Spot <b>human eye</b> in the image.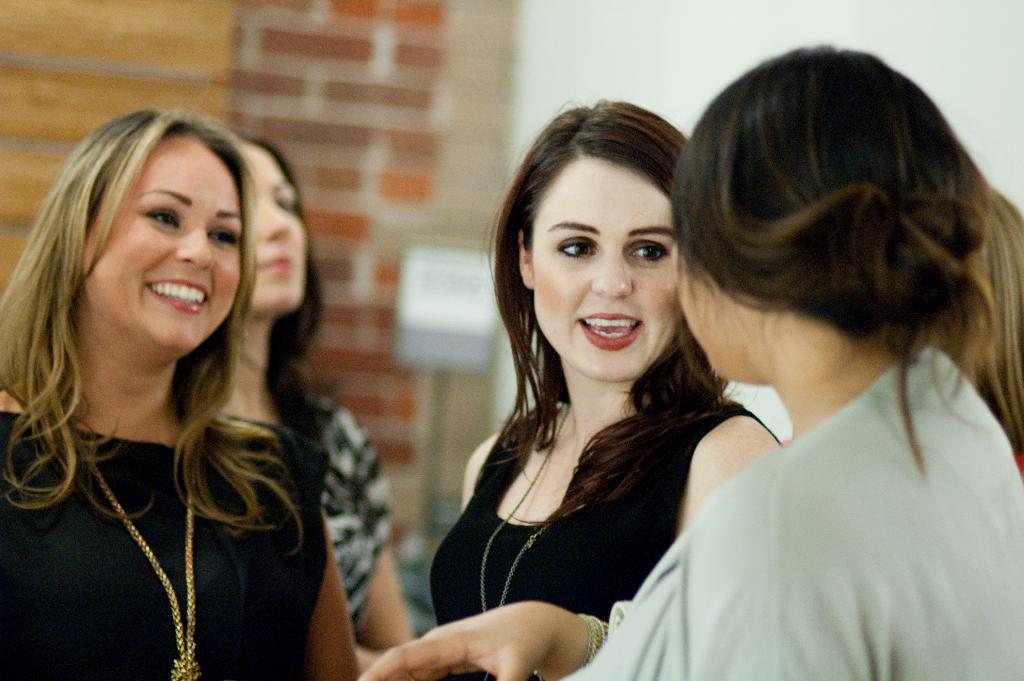
<b>human eye</b> found at [left=275, top=188, right=298, bottom=214].
